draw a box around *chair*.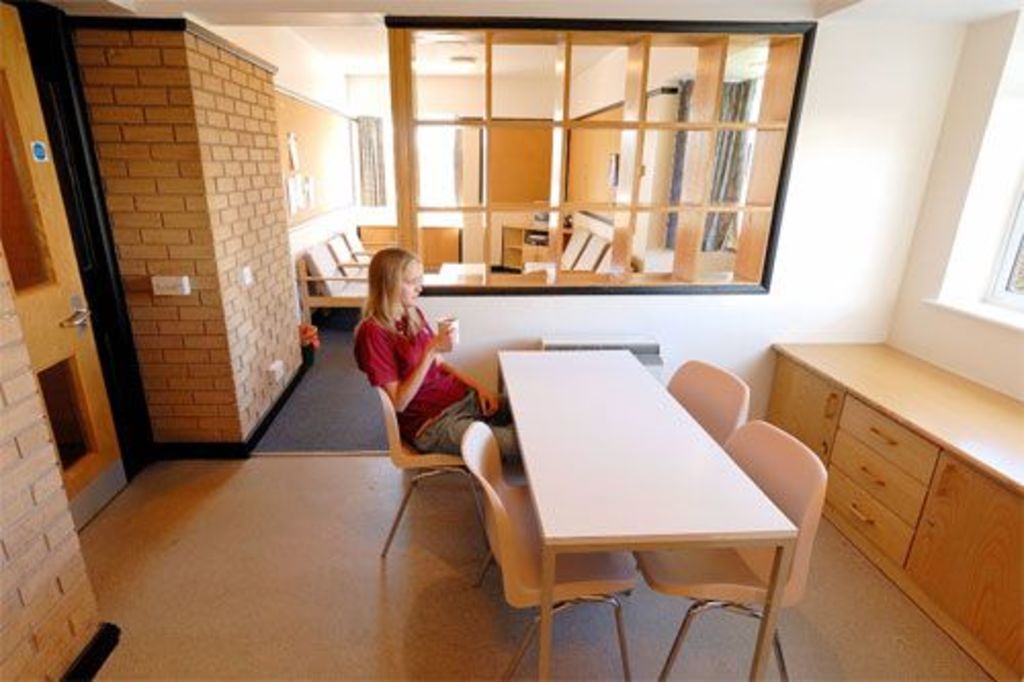
373:381:492:576.
